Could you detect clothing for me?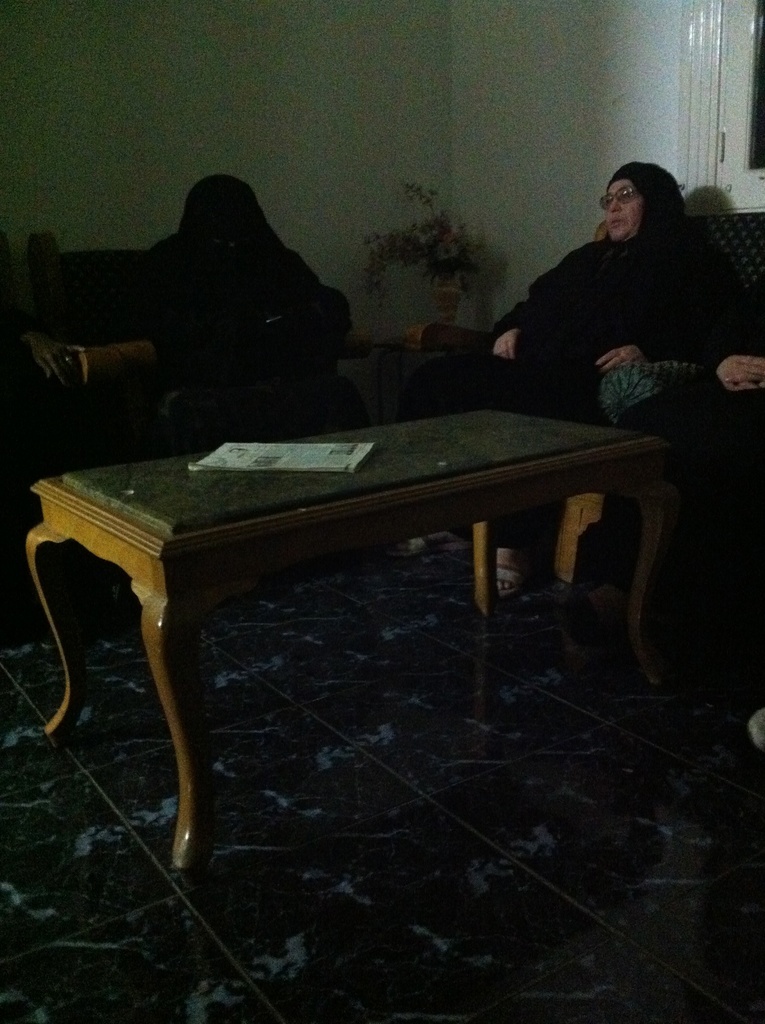
Detection result: <bbox>26, 152, 389, 464</bbox>.
